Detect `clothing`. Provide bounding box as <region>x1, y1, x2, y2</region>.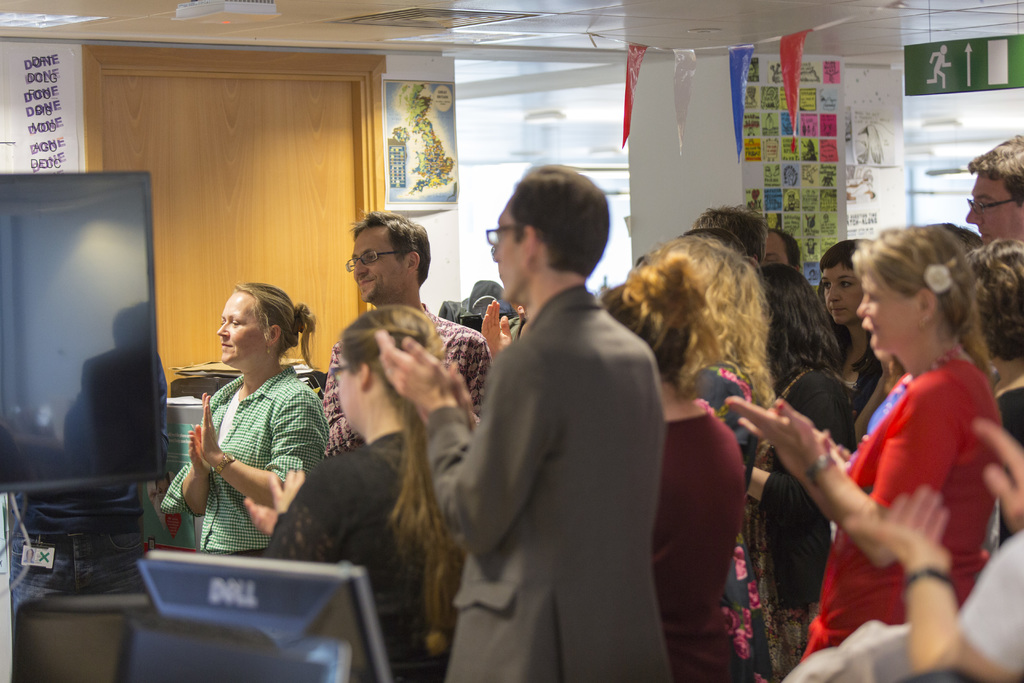
<region>167, 350, 311, 568</region>.
